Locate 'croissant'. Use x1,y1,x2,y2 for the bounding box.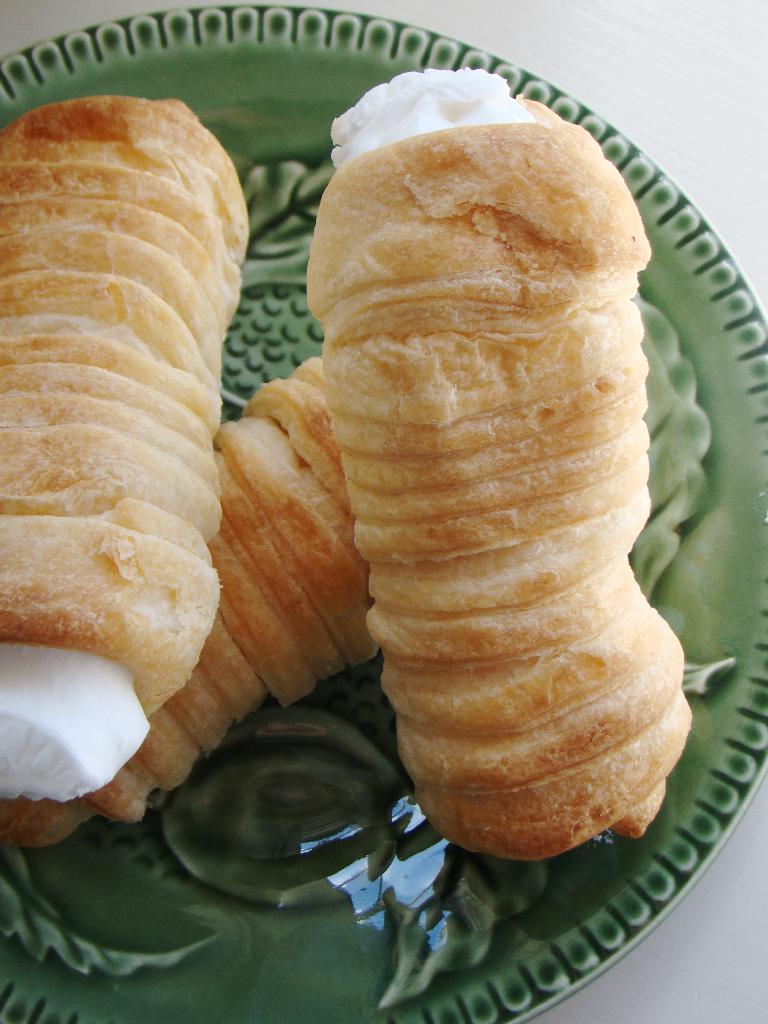
0,357,374,849.
